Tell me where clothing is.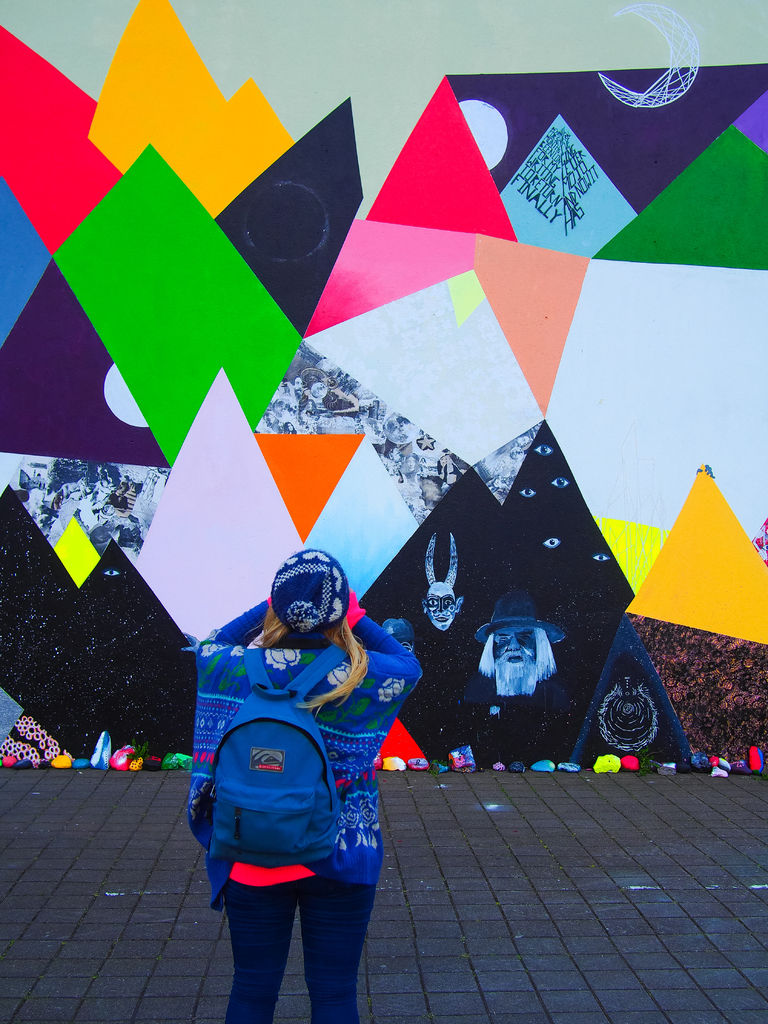
clothing is at BBox(188, 609, 406, 935).
